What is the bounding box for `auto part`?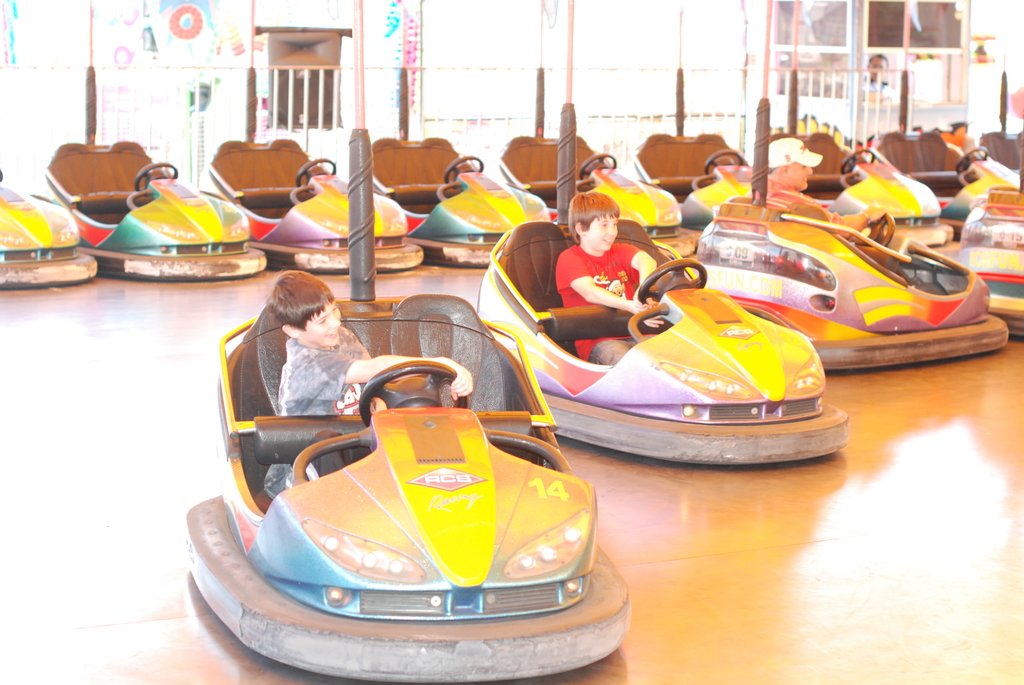
[x1=0, y1=164, x2=4, y2=179].
